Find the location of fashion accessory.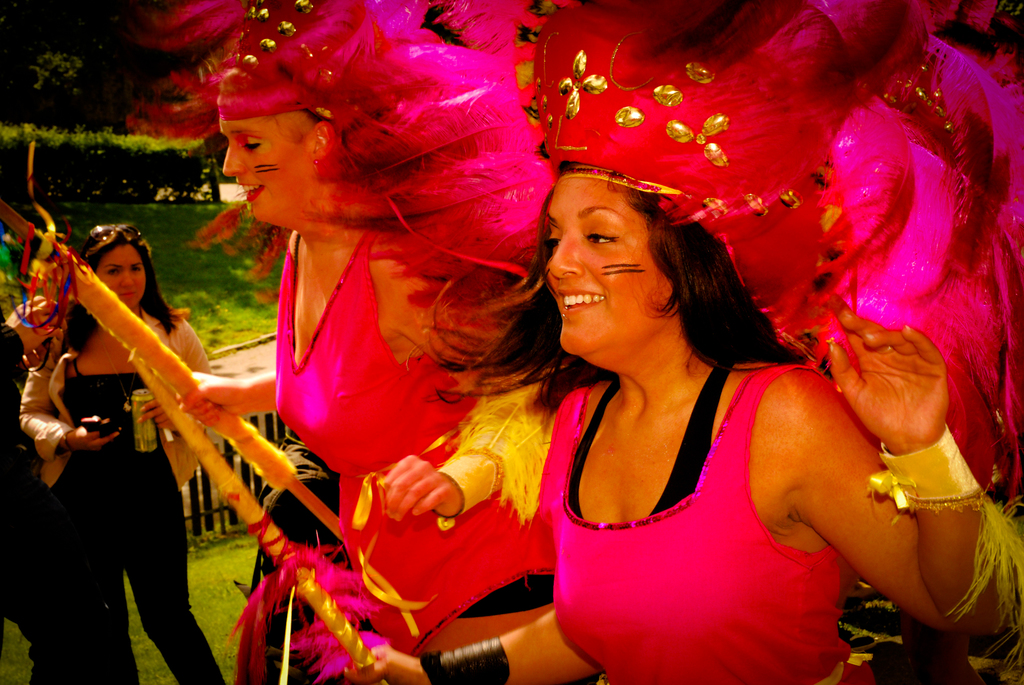
Location: 116,0,556,373.
